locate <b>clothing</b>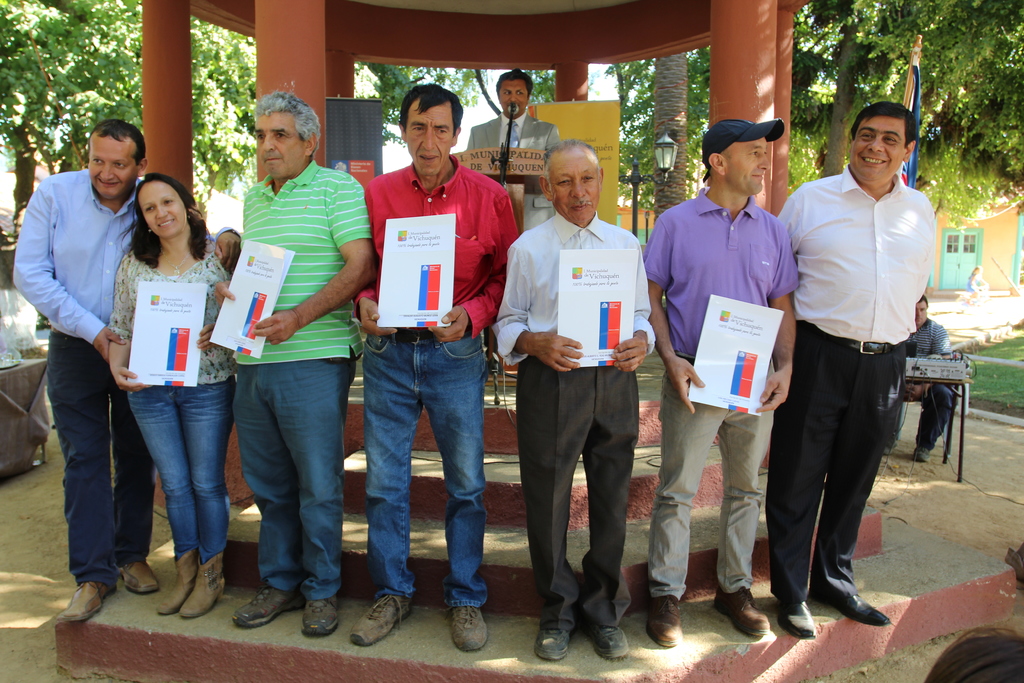
crop(638, 181, 796, 597)
